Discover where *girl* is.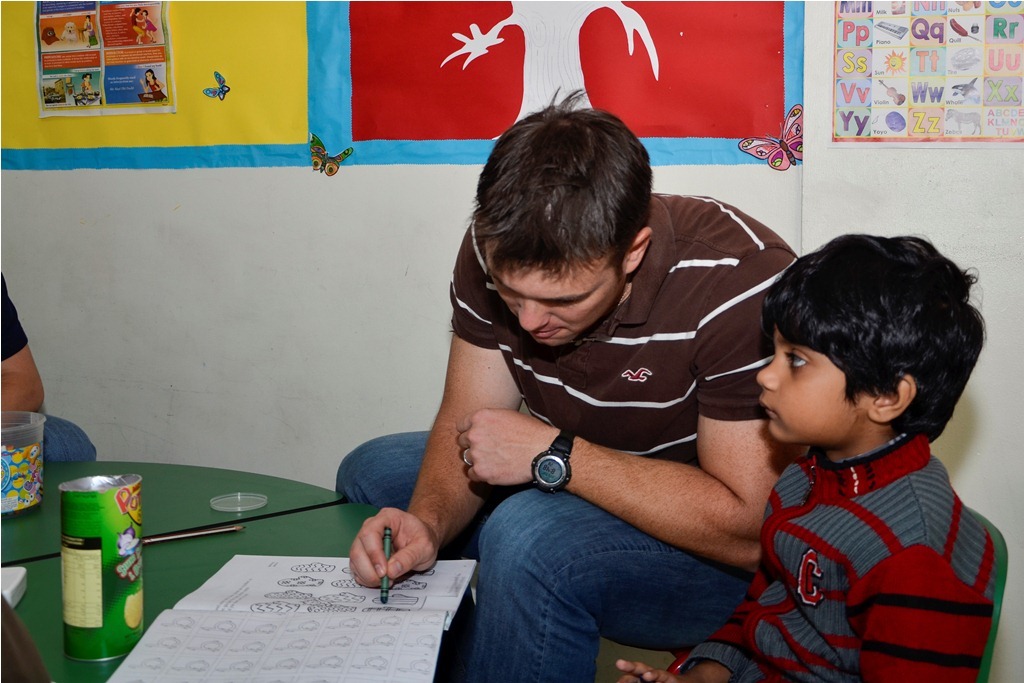
Discovered at x1=140 y1=11 x2=159 y2=48.
